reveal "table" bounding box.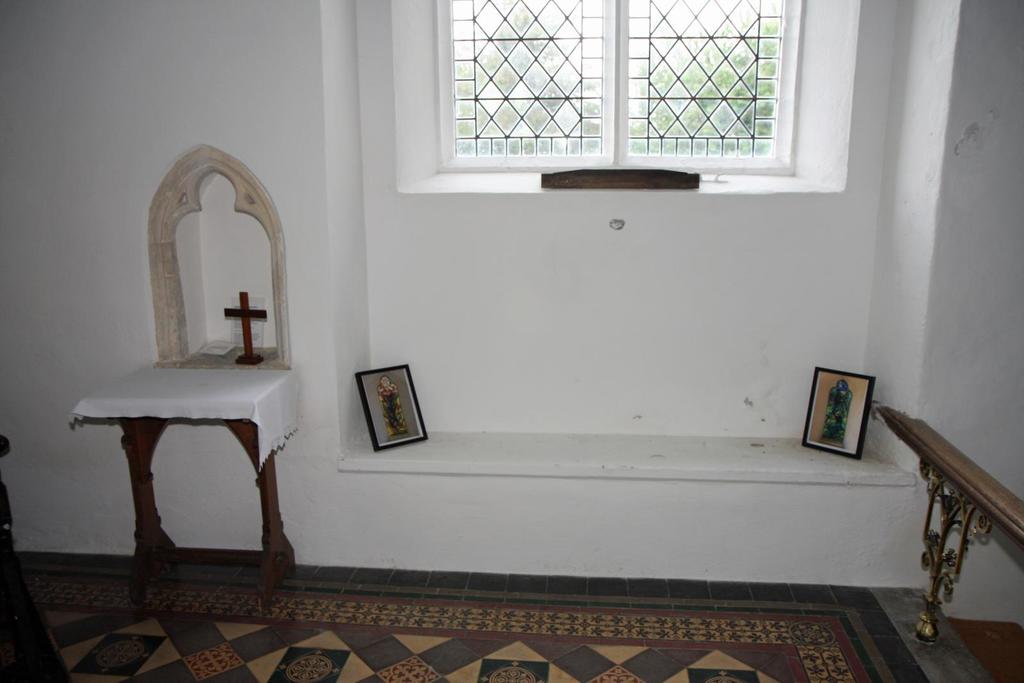
Revealed: 67, 340, 303, 588.
